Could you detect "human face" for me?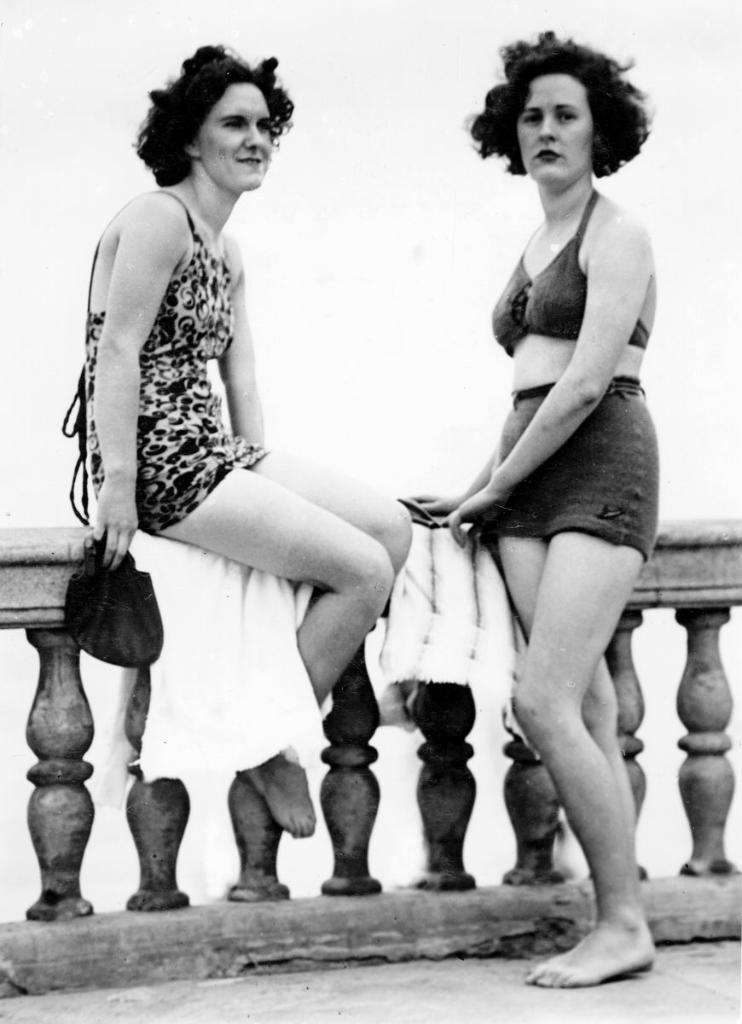
Detection result: BBox(192, 84, 275, 192).
